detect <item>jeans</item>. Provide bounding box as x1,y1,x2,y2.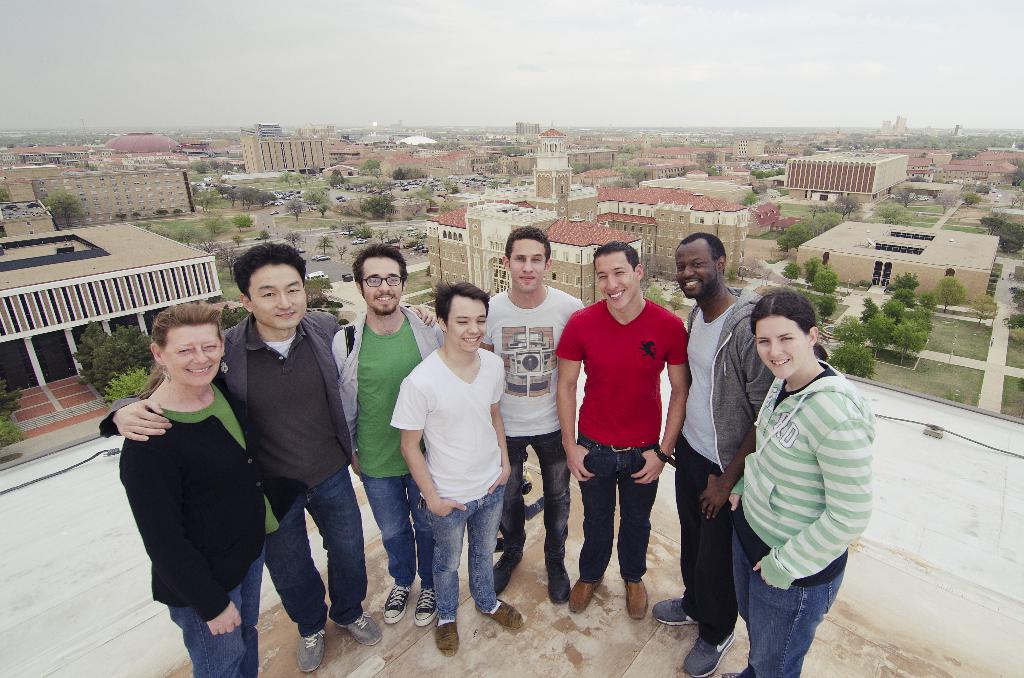
576,436,662,586.
